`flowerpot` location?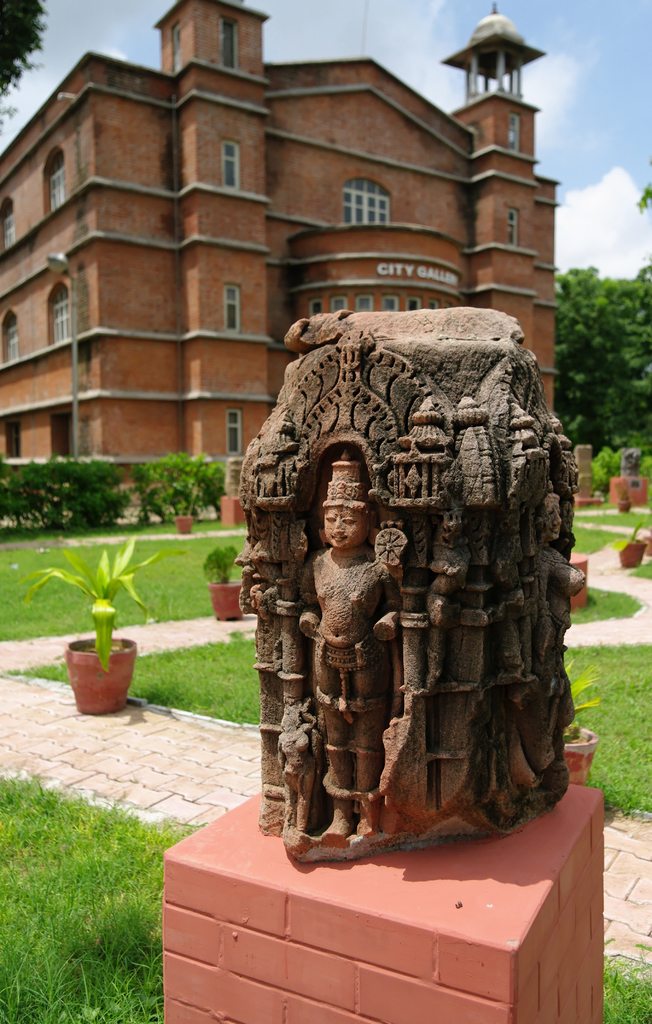
175, 518, 197, 540
